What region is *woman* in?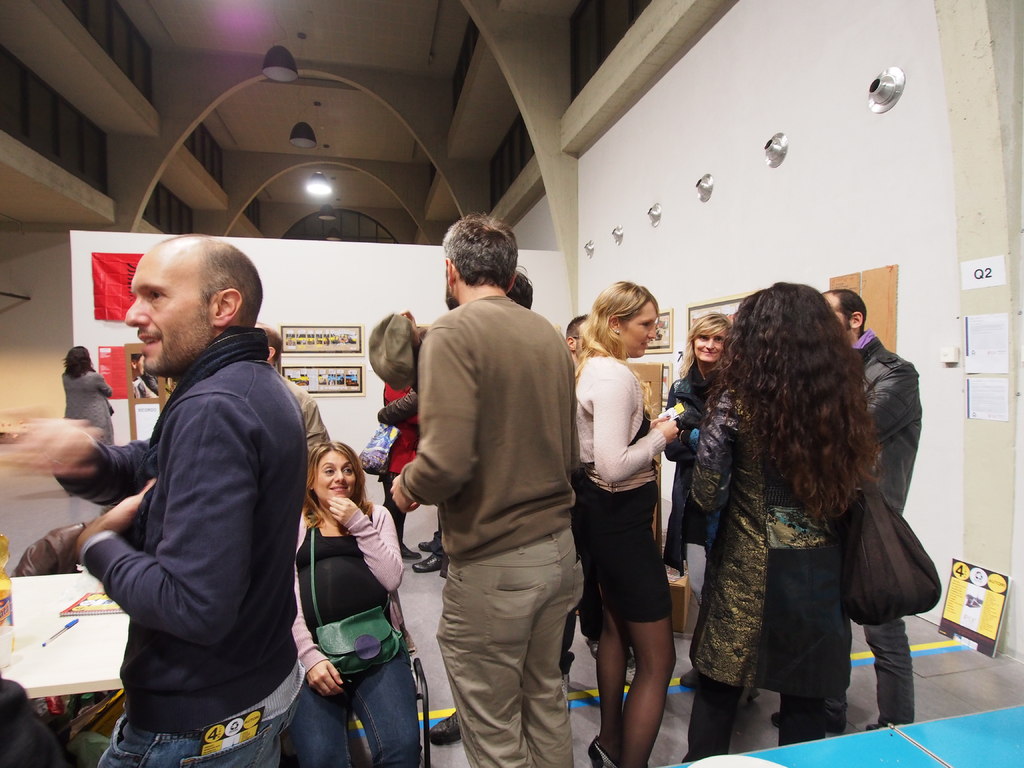
pyautogui.locateOnScreen(566, 277, 686, 767).
